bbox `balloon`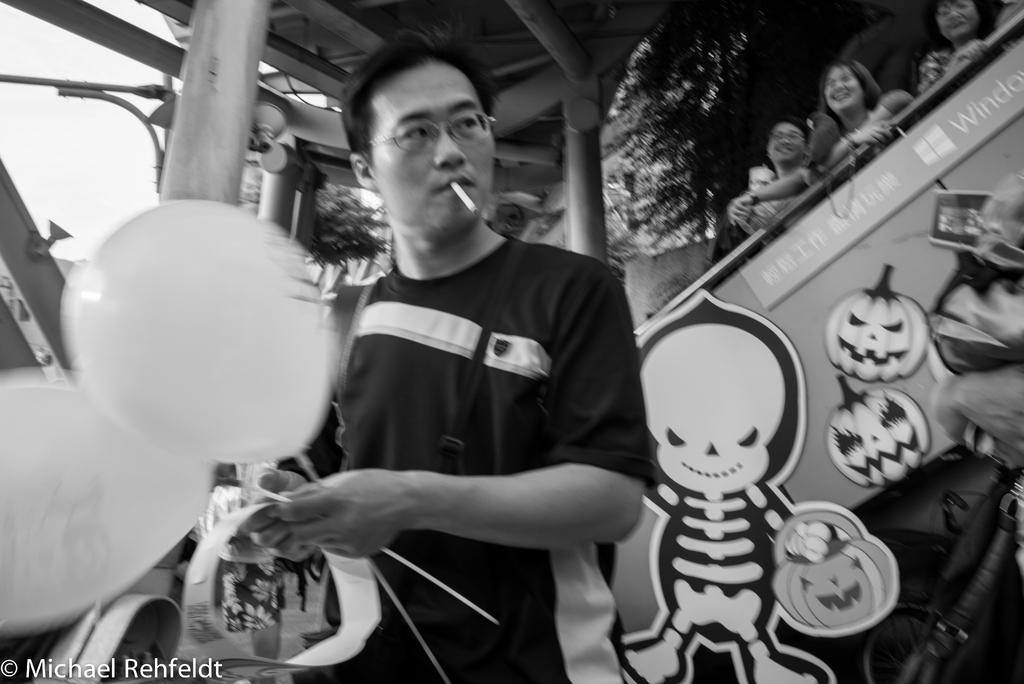
[63,195,338,460]
